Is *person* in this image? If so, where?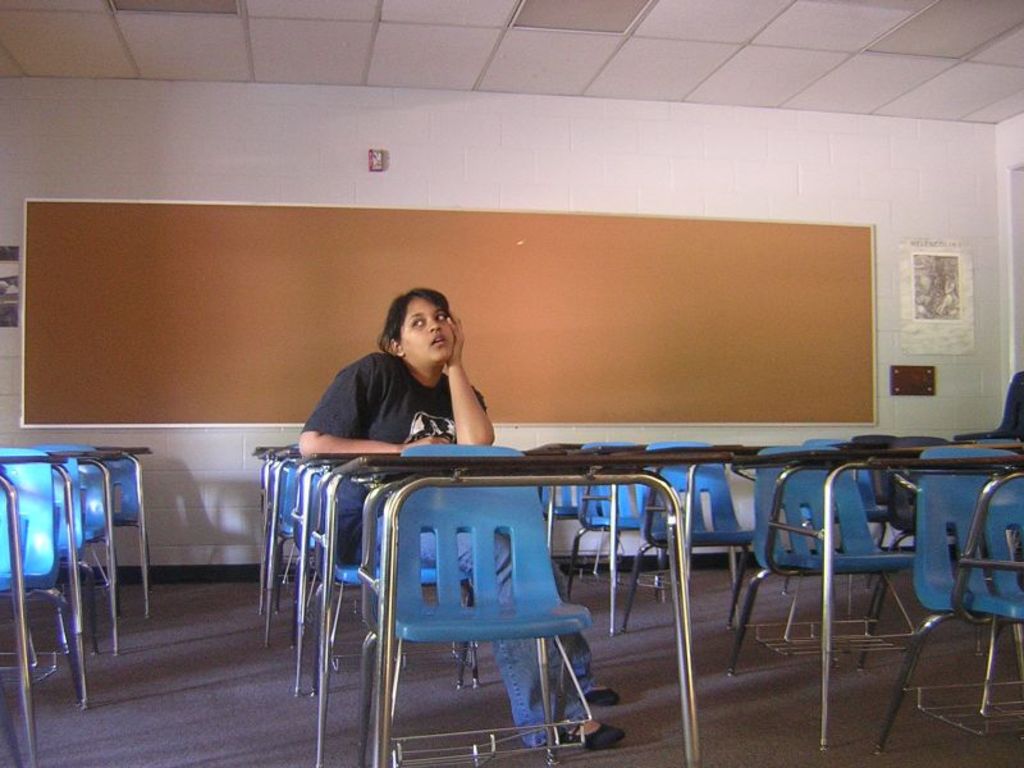
Yes, at region(294, 284, 631, 758).
